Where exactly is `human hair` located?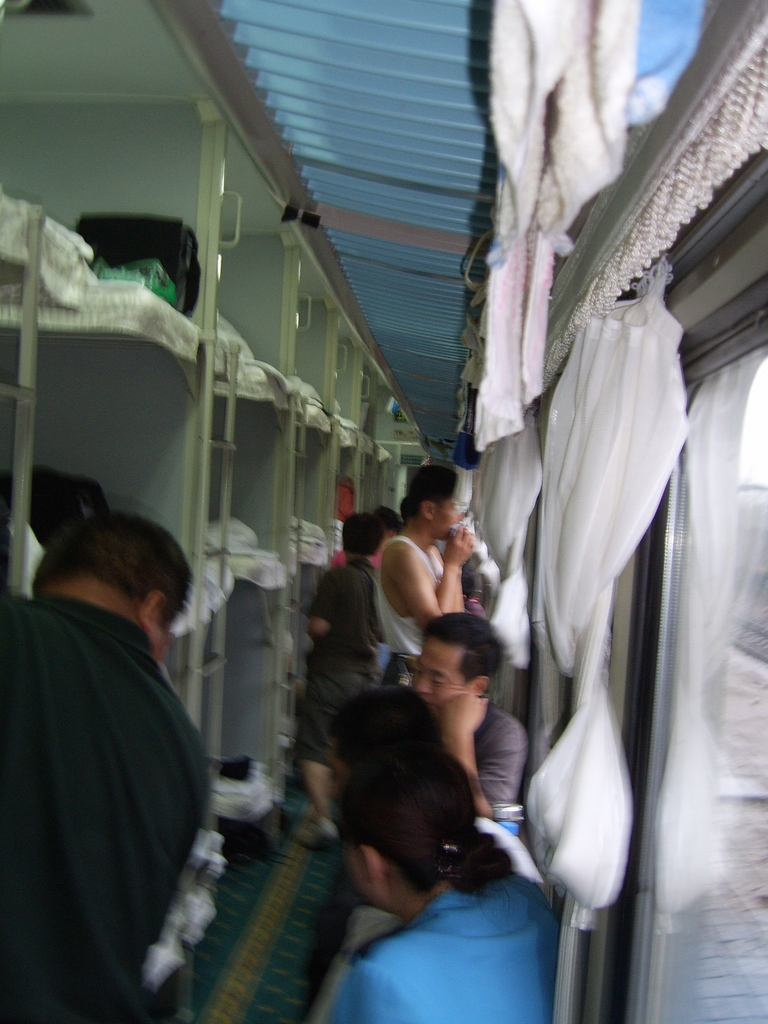
Its bounding box is 339, 506, 382, 561.
